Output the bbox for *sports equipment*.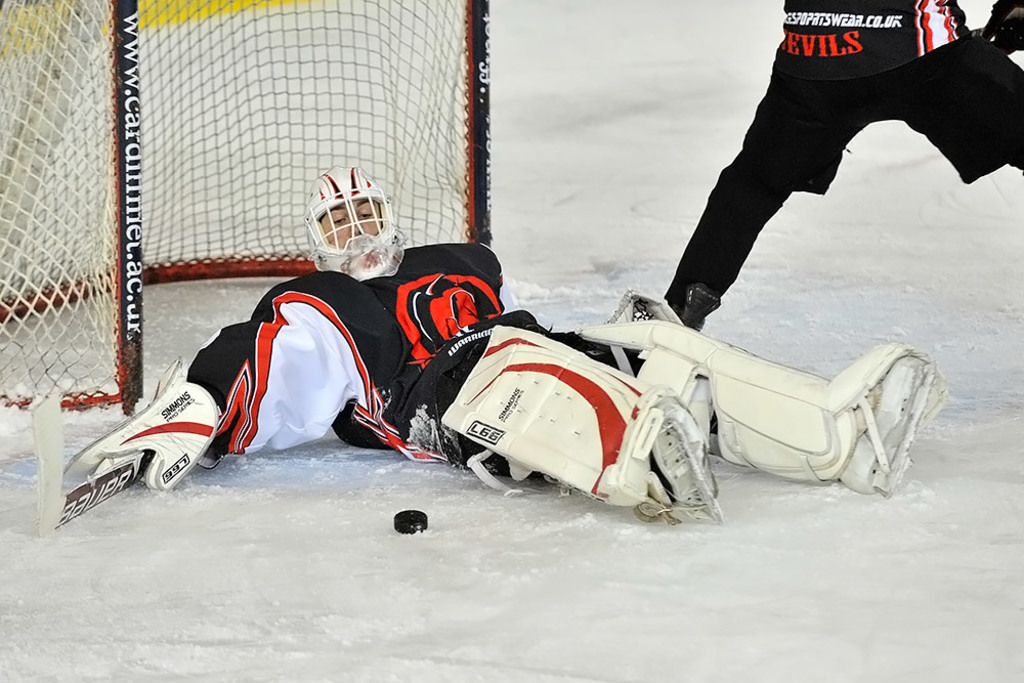
[x1=438, y1=319, x2=664, y2=520].
